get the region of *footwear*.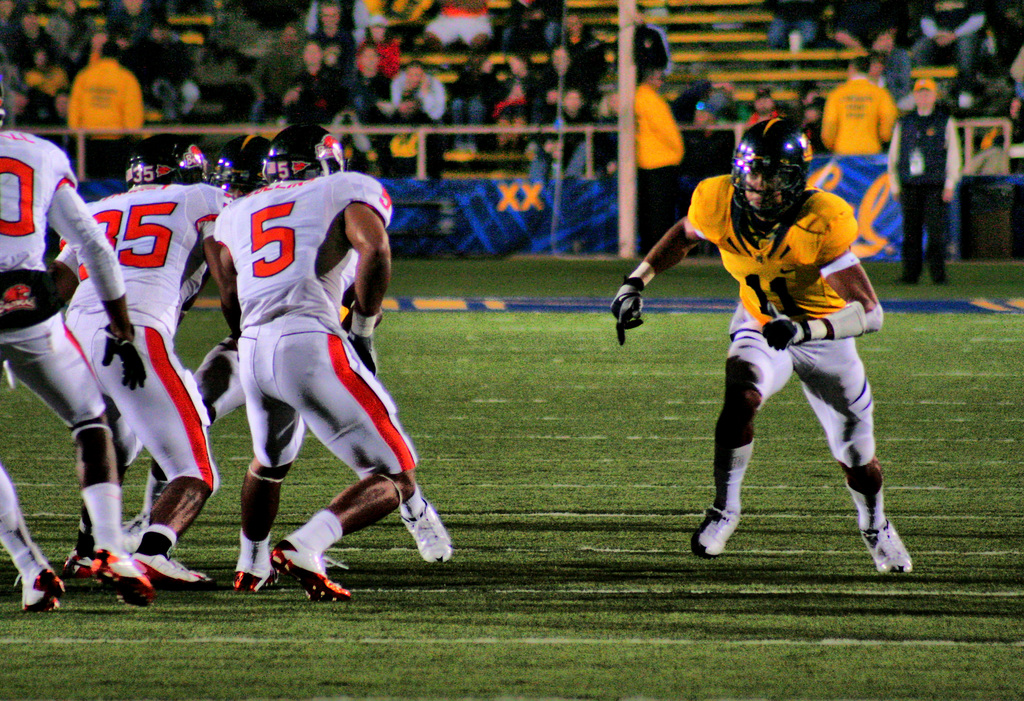
[x1=691, y1=506, x2=740, y2=556].
